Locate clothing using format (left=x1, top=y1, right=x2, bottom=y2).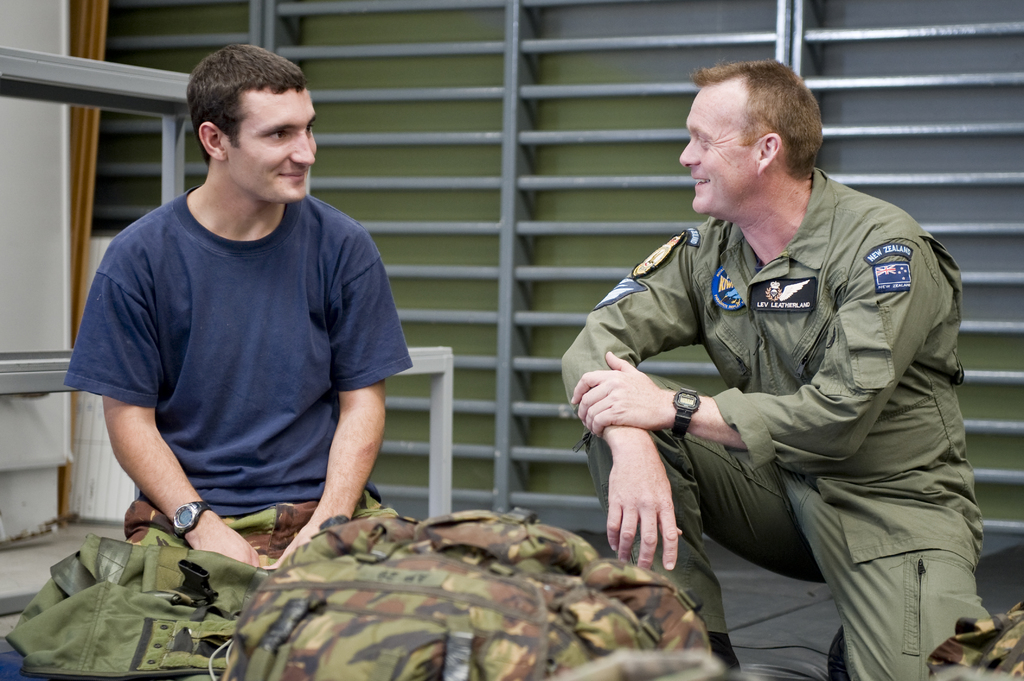
(left=63, top=186, right=413, bottom=561).
